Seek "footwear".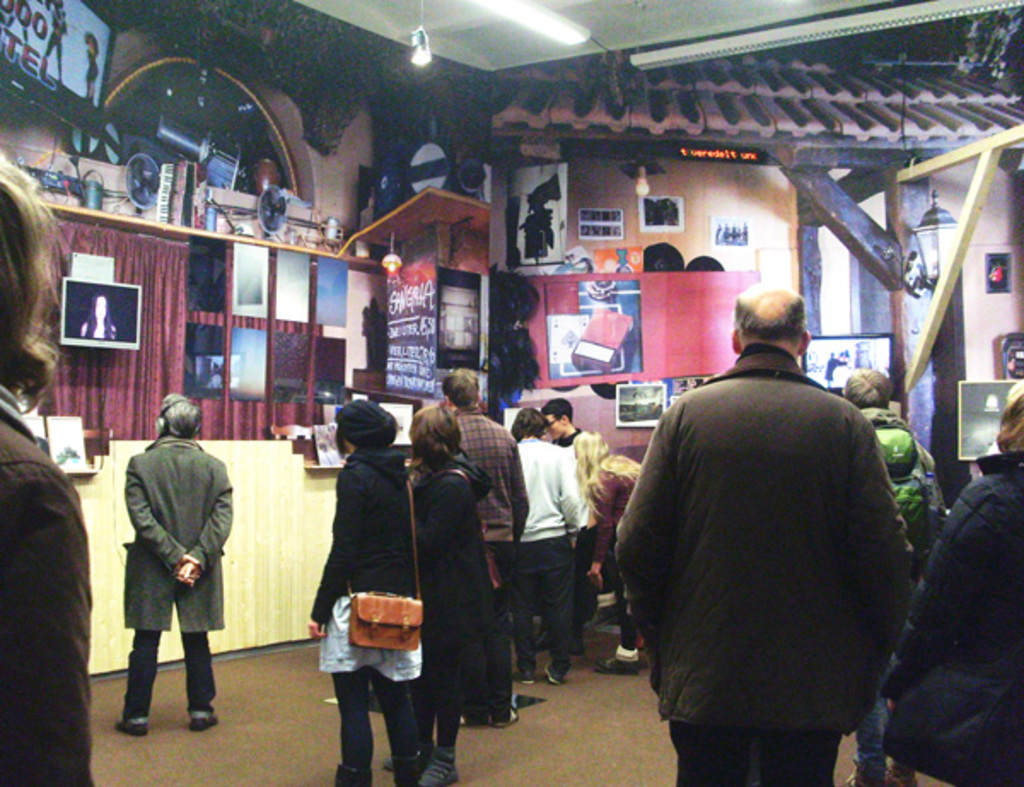
Rect(459, 710, 490, 726).
